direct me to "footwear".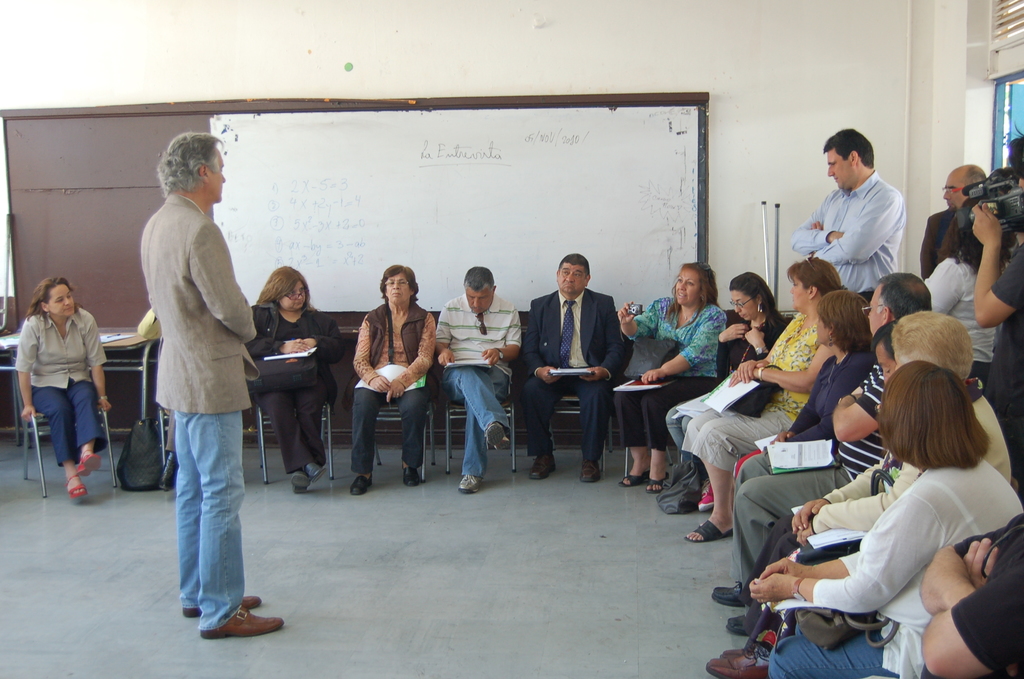
Direction: x1=719 y1=645 x2=751 y2=653.
